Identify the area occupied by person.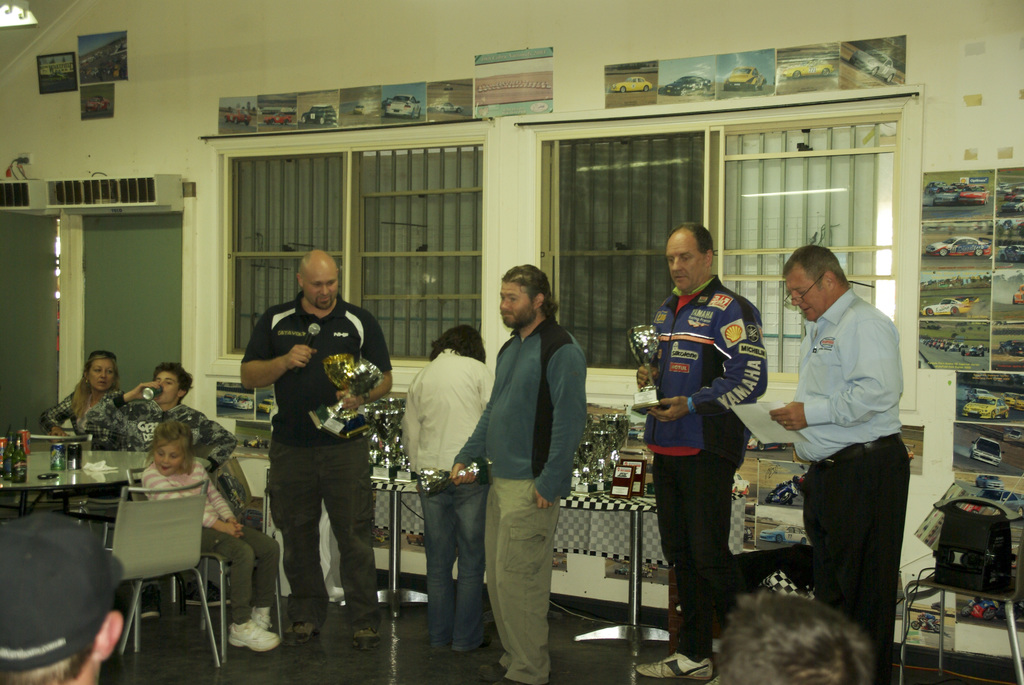
Area: (x1=705, y1=581, x2=881, y2=684).
